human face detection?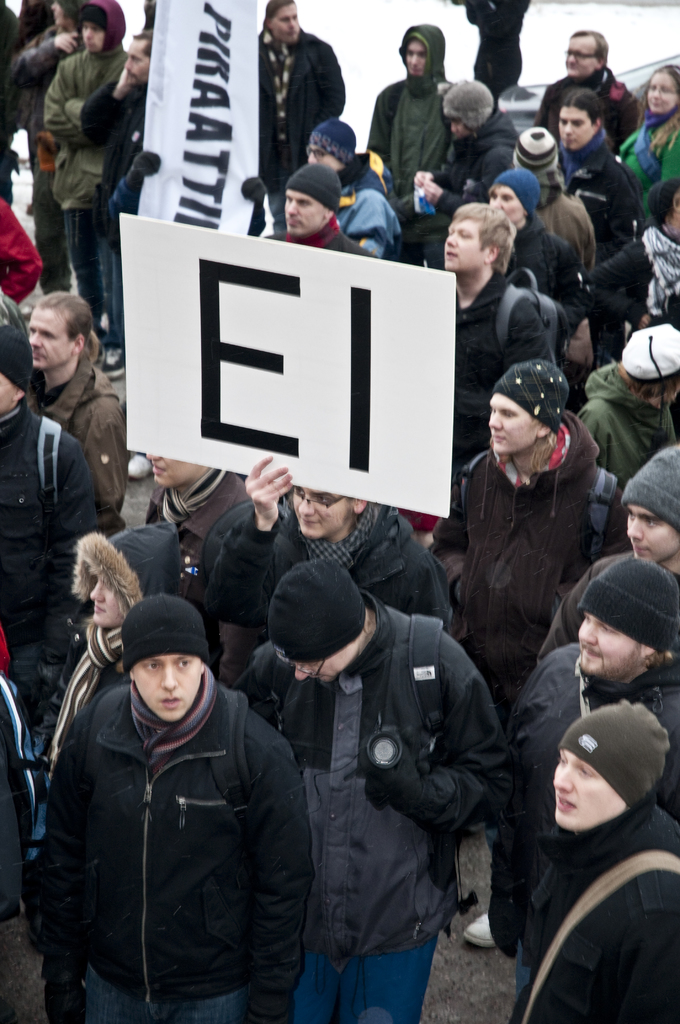
locate(489, 394, 538, 454)
